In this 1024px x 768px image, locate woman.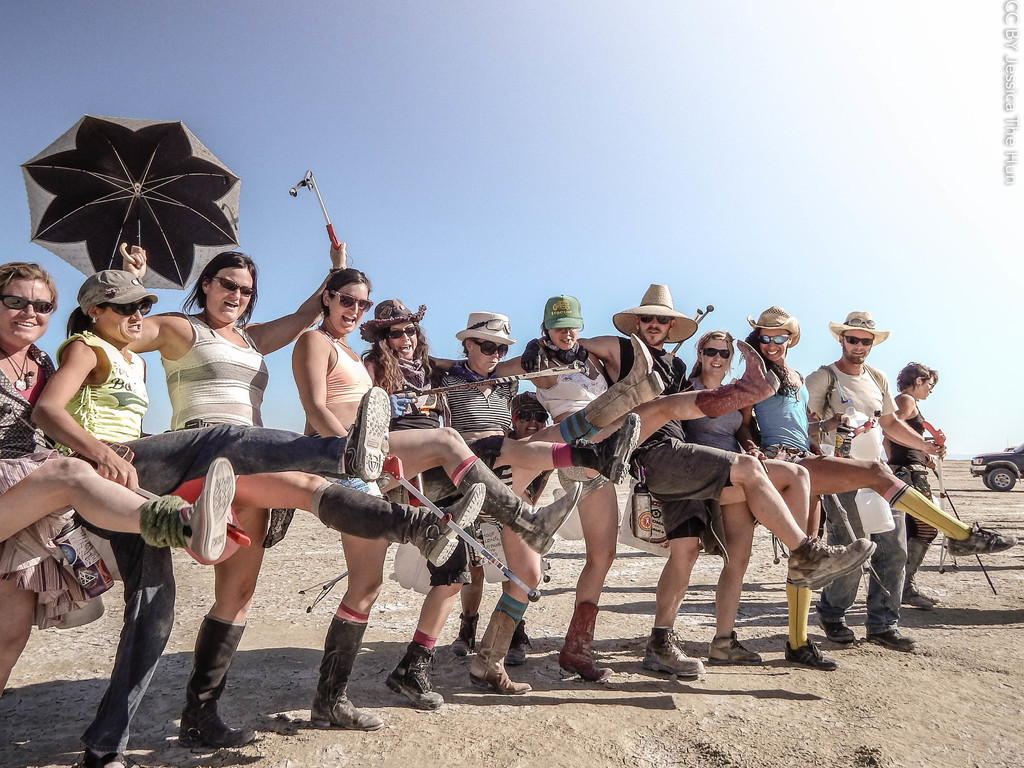
Bounding box: box=[0, 267, 235, 719].
